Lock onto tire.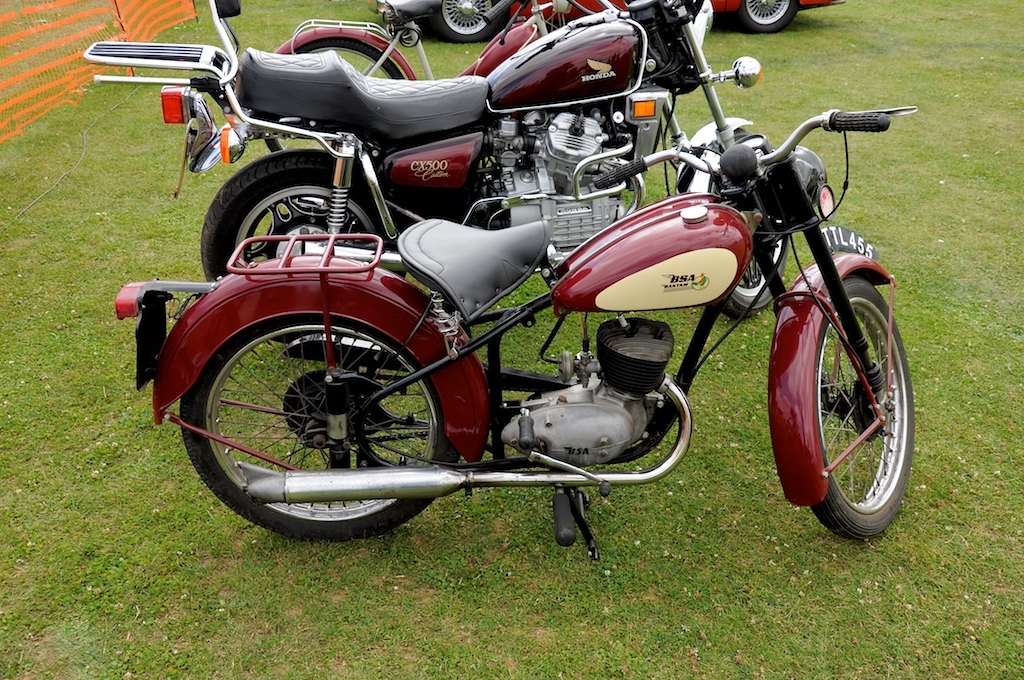
Locked: bbox=[739, 0, 798, 37].
